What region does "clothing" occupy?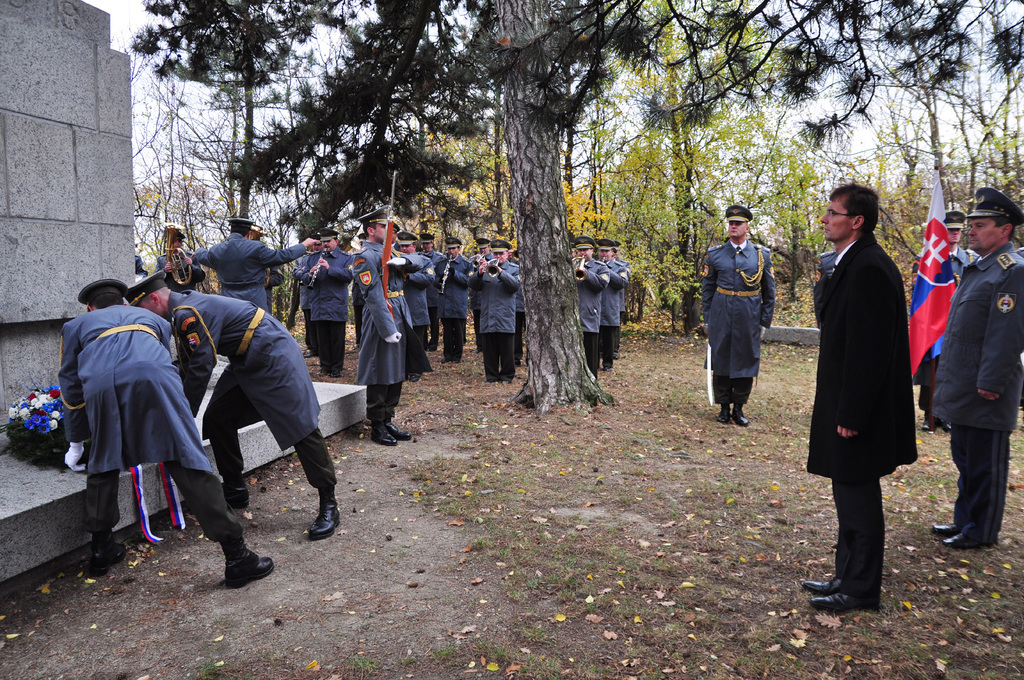
(154,248,205,294).
